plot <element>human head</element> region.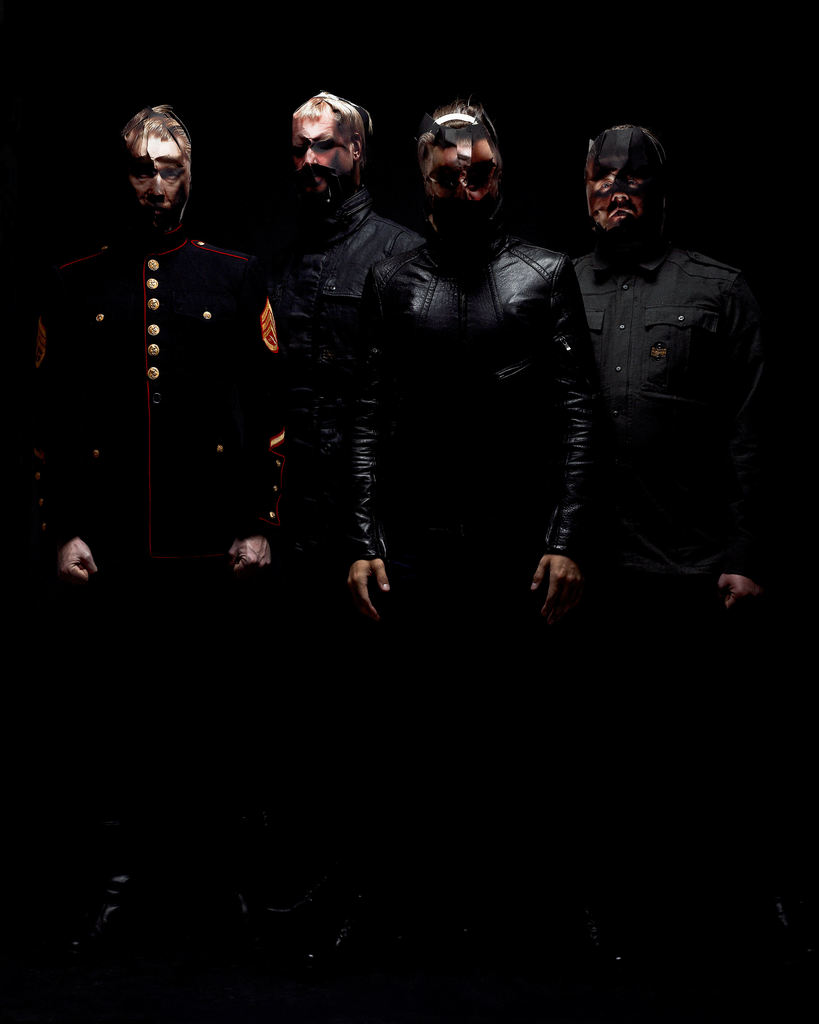
Plotted at 104/93/198/215.
